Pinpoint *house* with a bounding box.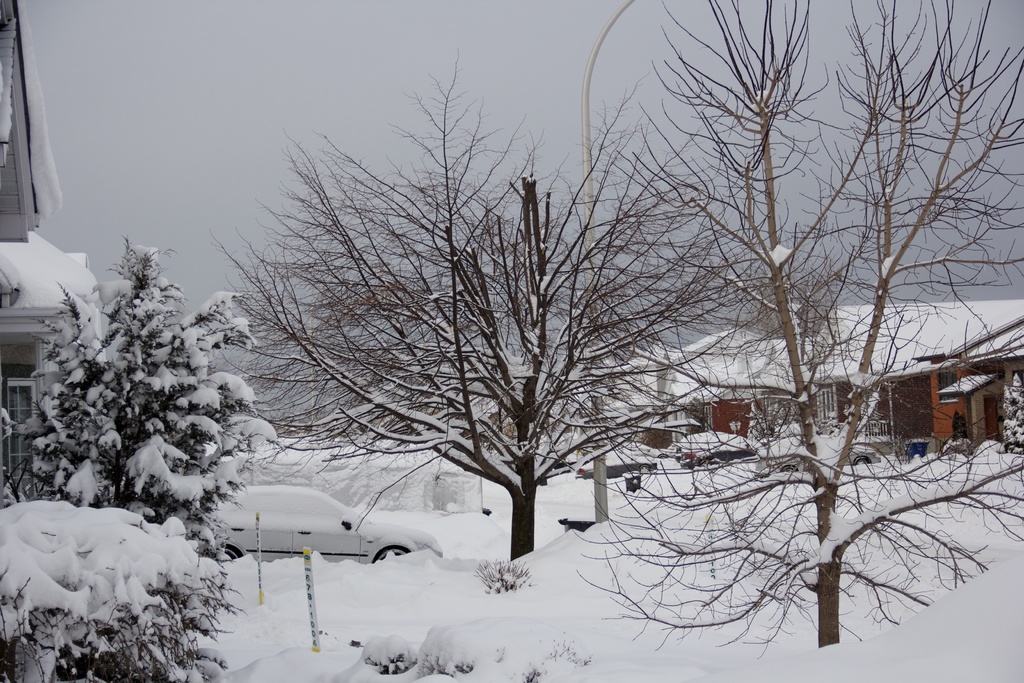
Rect(0, 0, 109, 497).
